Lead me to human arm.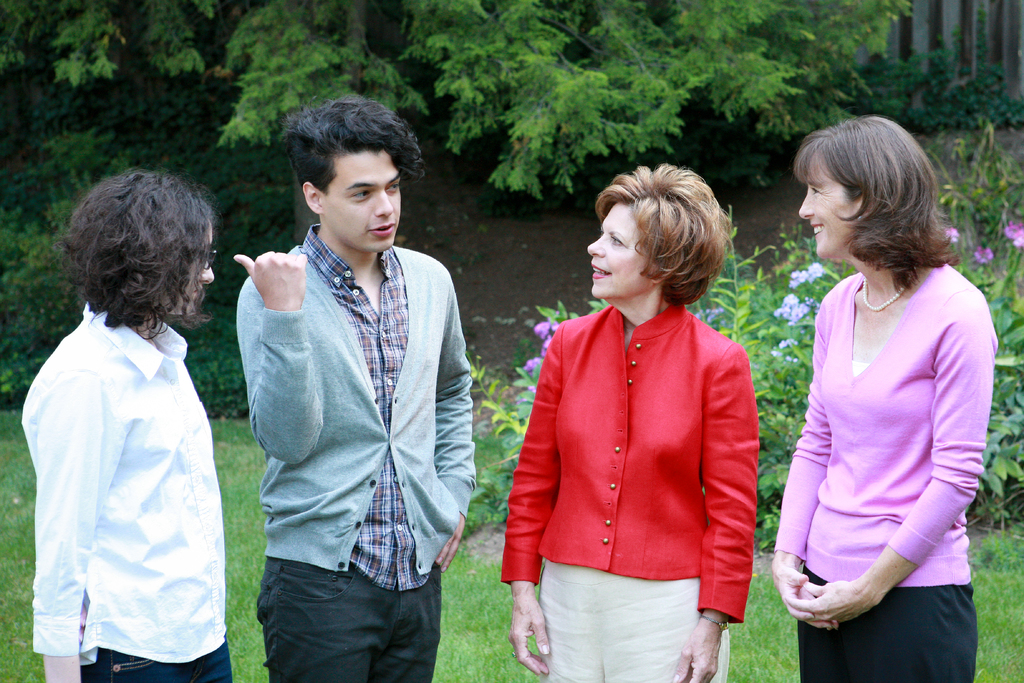
Lead to select_region(22, 367, 120, 682).
